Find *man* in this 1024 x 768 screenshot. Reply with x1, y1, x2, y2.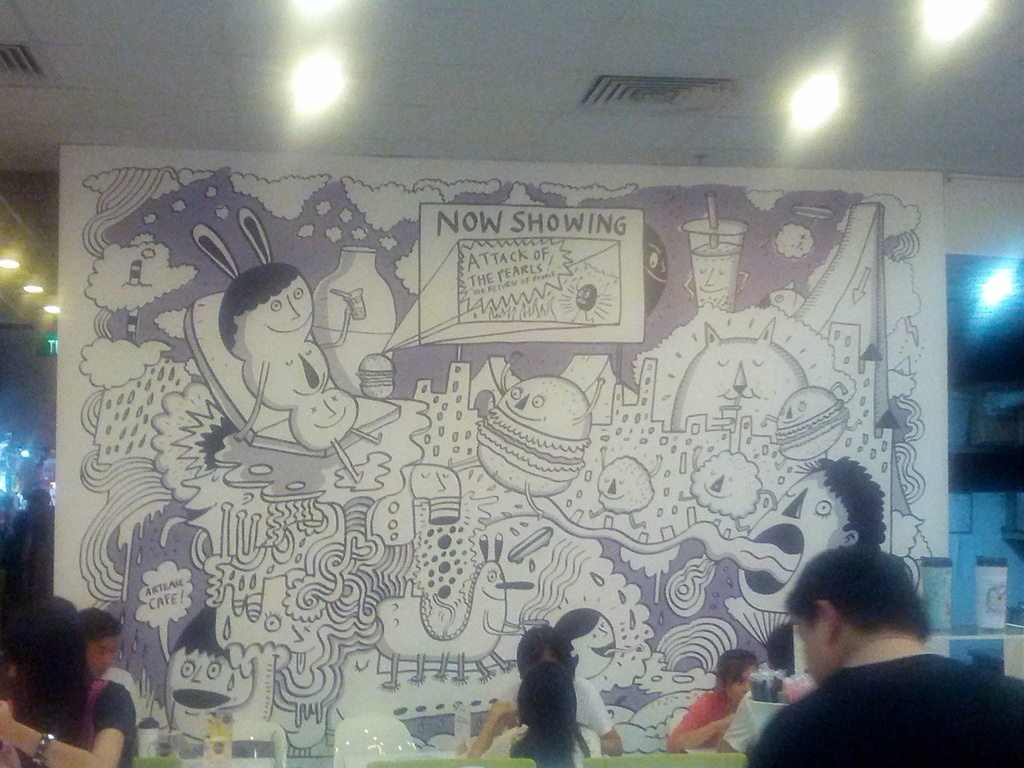
499, 623, 622, 756.
